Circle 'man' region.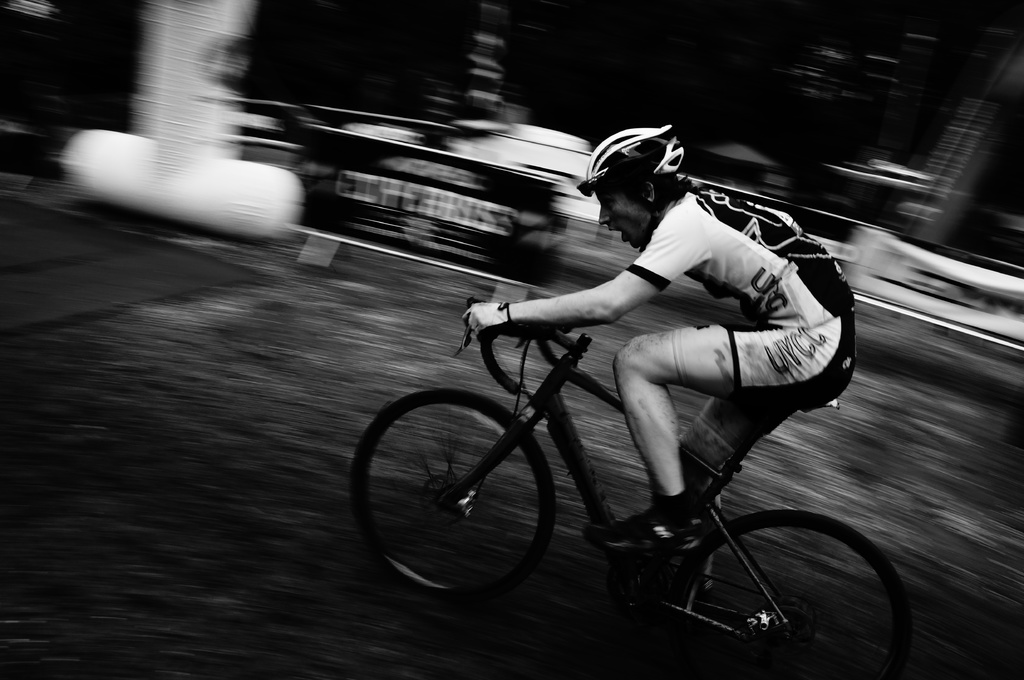
Region: locate(459, 122, 860, 598).
